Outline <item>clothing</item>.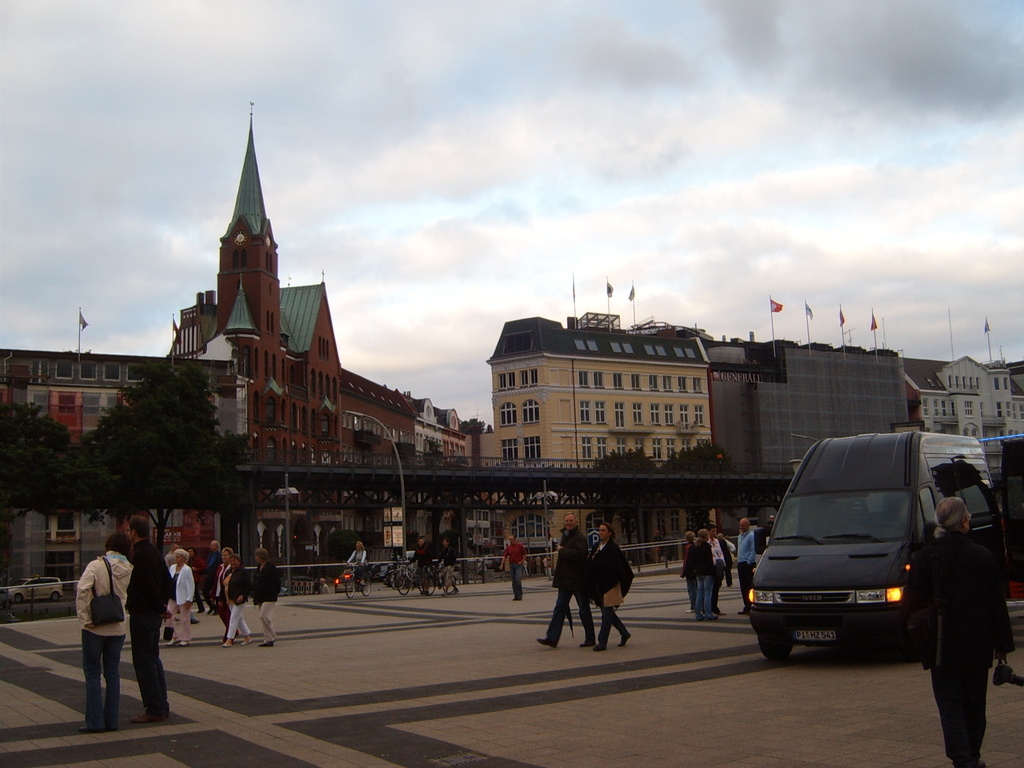
Outline: bbox=[685, 538, 713, 630].
